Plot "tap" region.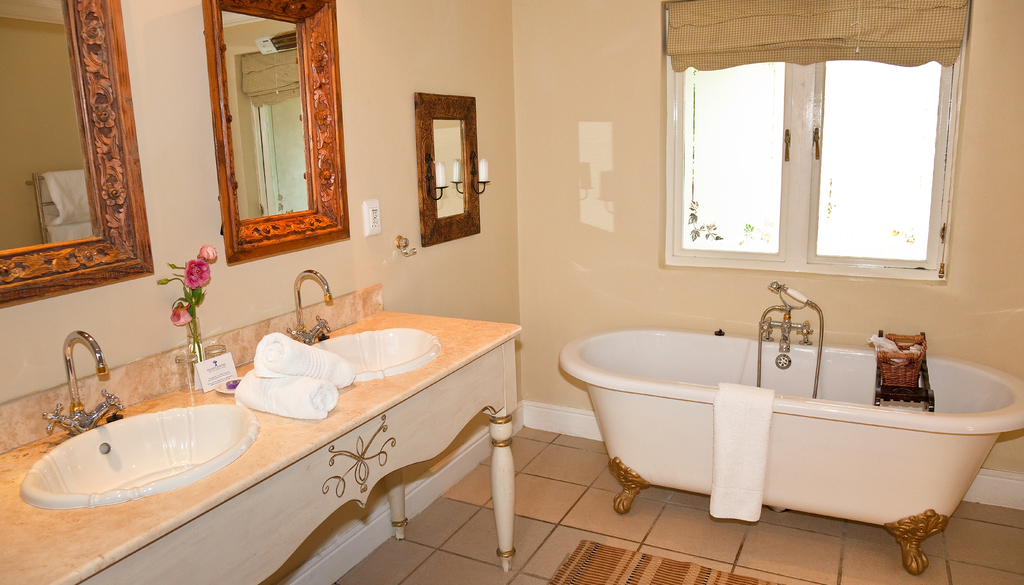
Plotted at (x1=286, y1=264, x2=338, y2=348).
